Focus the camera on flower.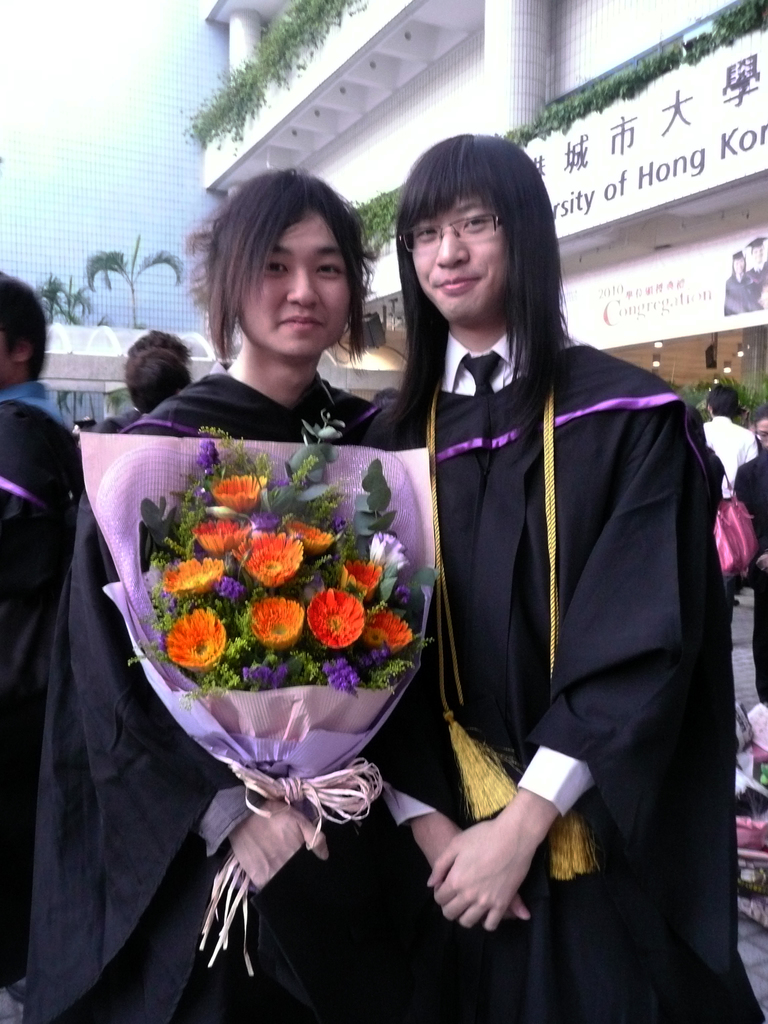
Focus region: x1=365, y1=608, x2=408, y2=653.
